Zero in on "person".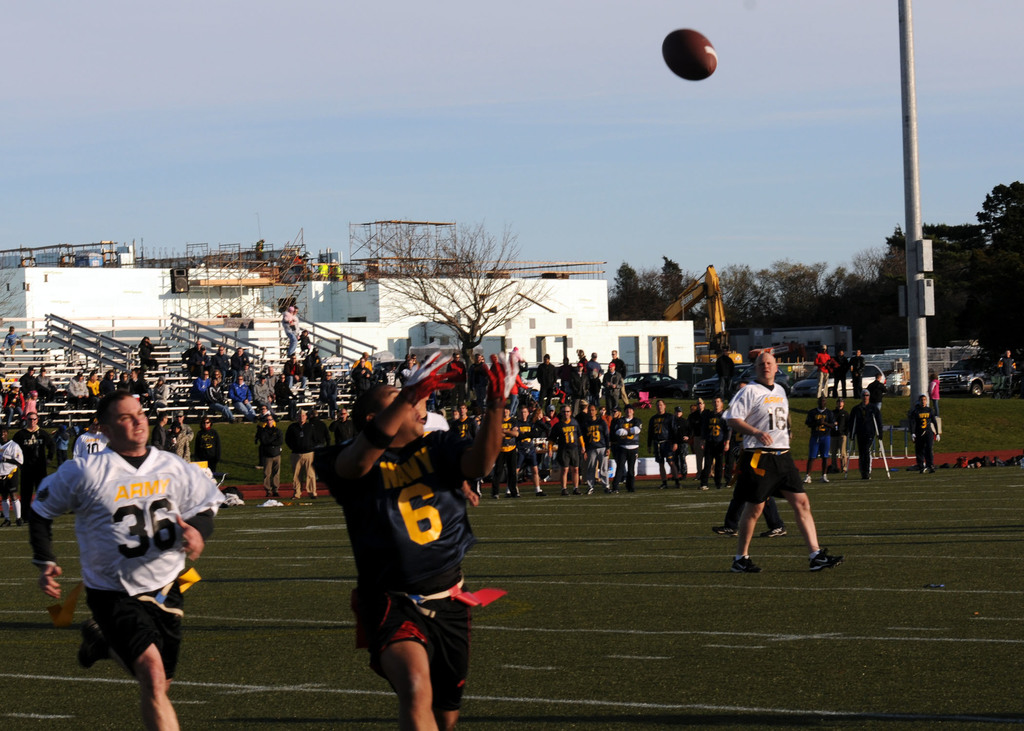
Zeroed in: box(849, 348, 867, 398).
